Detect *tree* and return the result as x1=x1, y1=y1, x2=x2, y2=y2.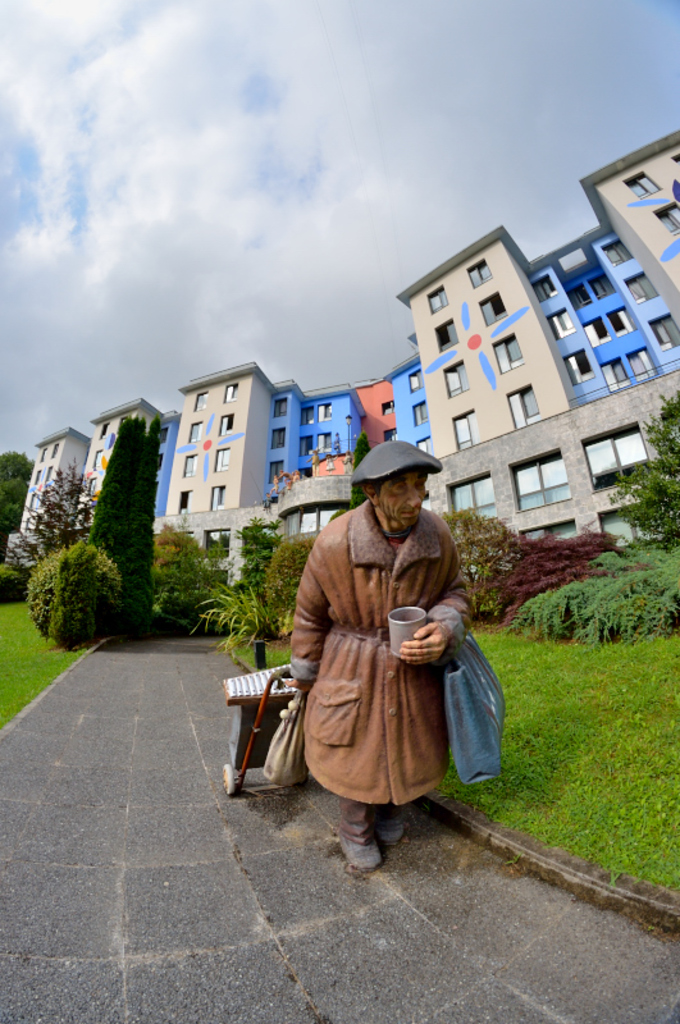
x1=439, y1=503, x2=511, y2=613.
